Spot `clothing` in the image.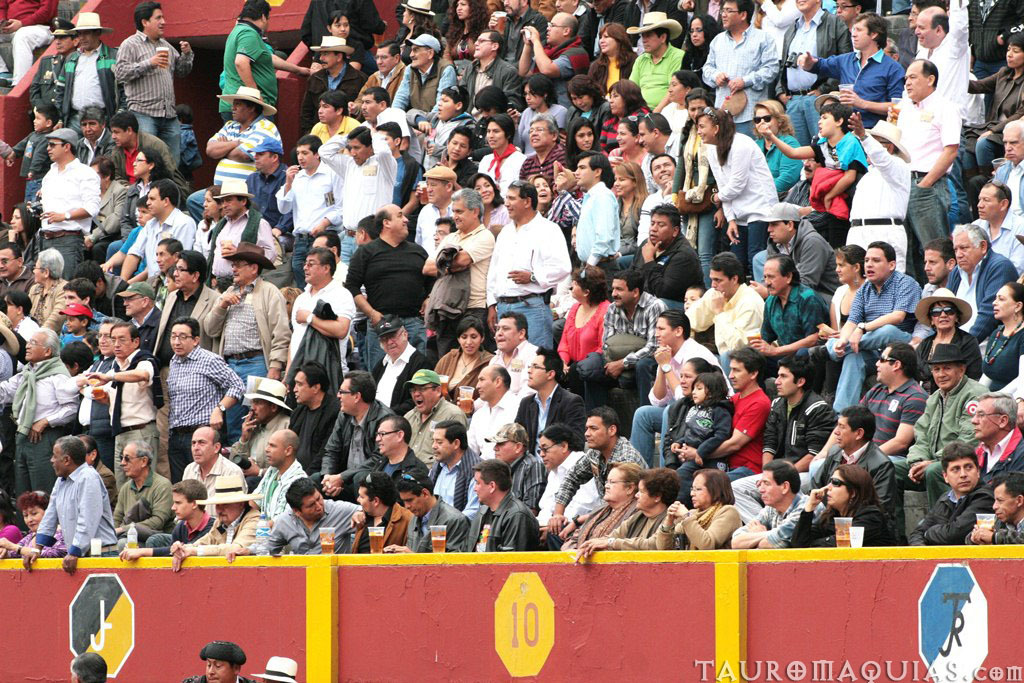
`clothing` found at 6:525:62:556.
